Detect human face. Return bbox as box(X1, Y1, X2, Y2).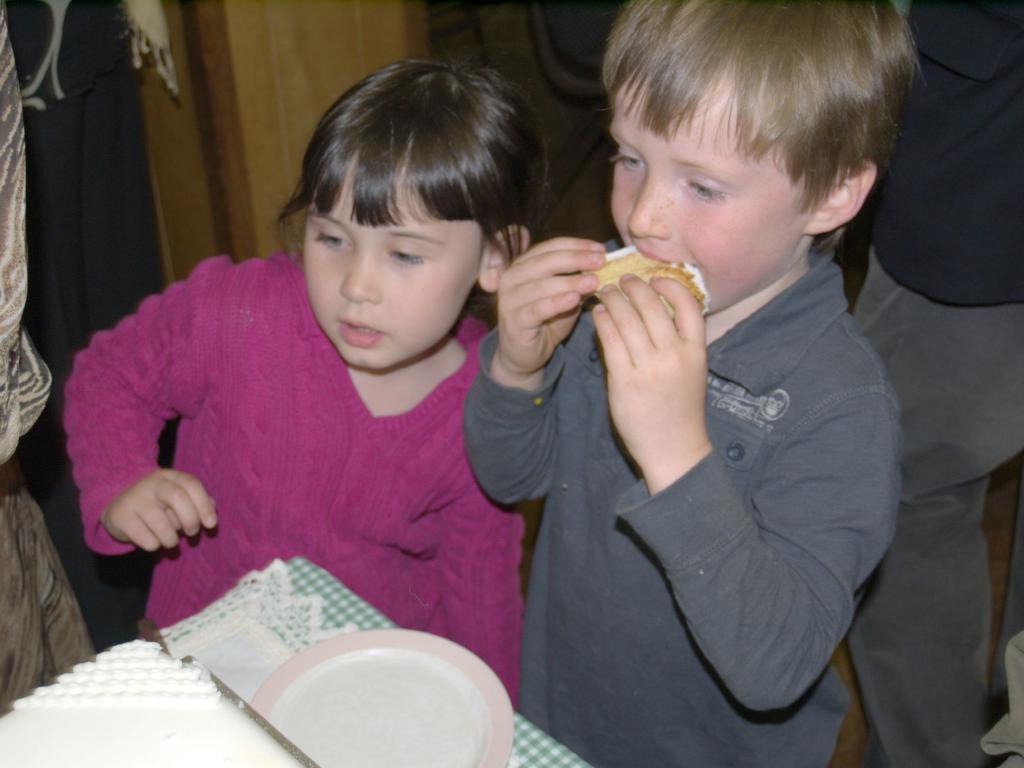
box(284, 175, 492, 364).
